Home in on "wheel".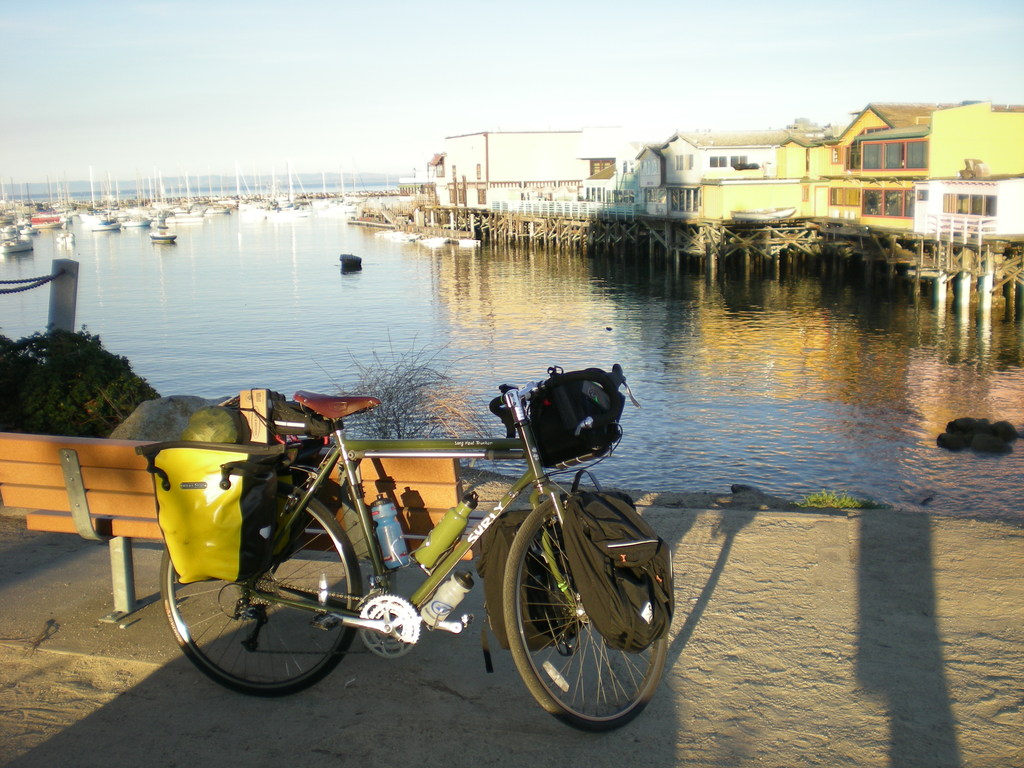
Homed in at {"left": 158, "top": 474, "right": 366, "bottom": 694}.
